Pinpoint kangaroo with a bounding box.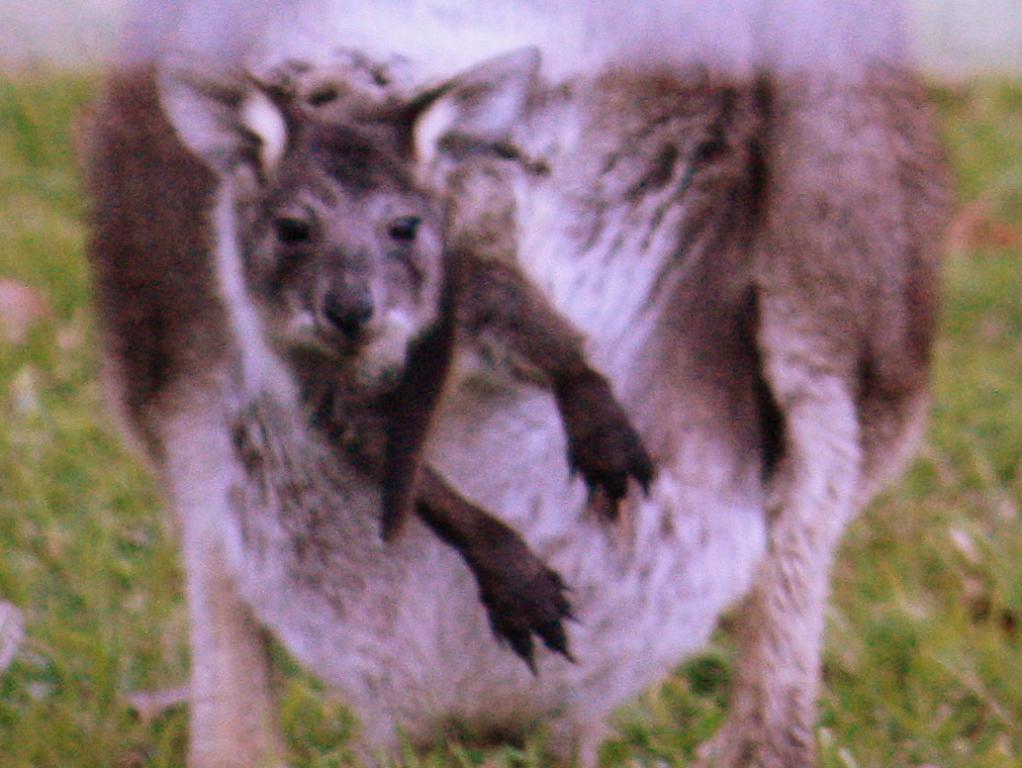
crop(69, 0, 961, 764).
